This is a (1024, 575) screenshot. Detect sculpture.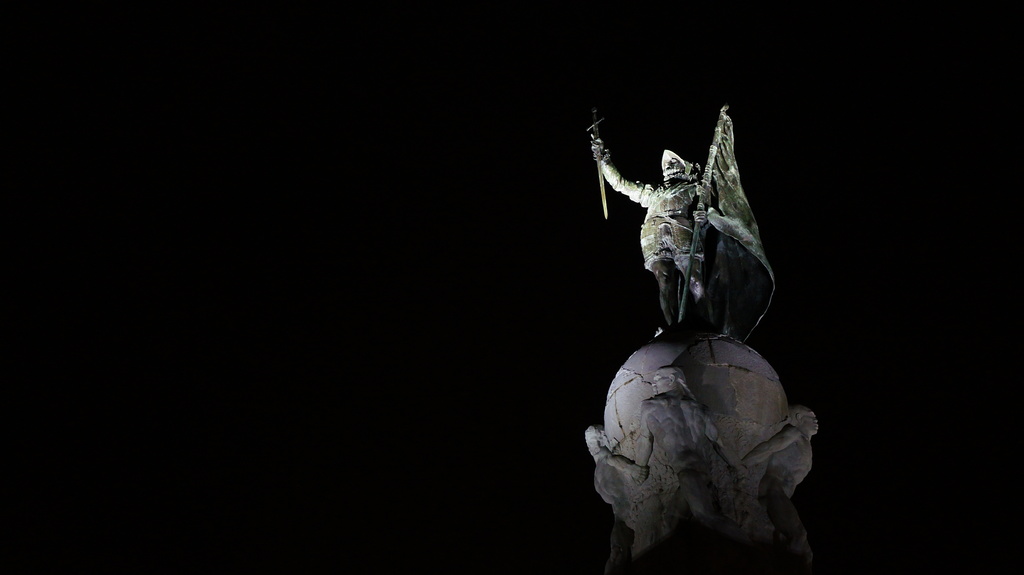
box(564, 427, 669, 565).
